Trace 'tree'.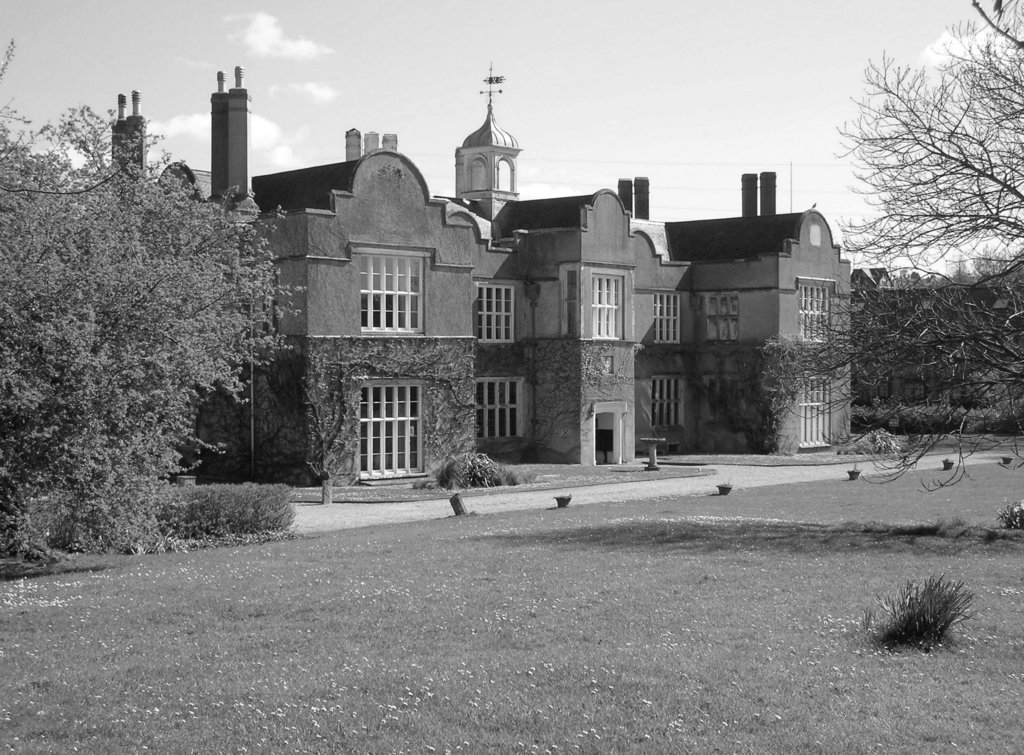
Traced to 837 0 1023 492.
